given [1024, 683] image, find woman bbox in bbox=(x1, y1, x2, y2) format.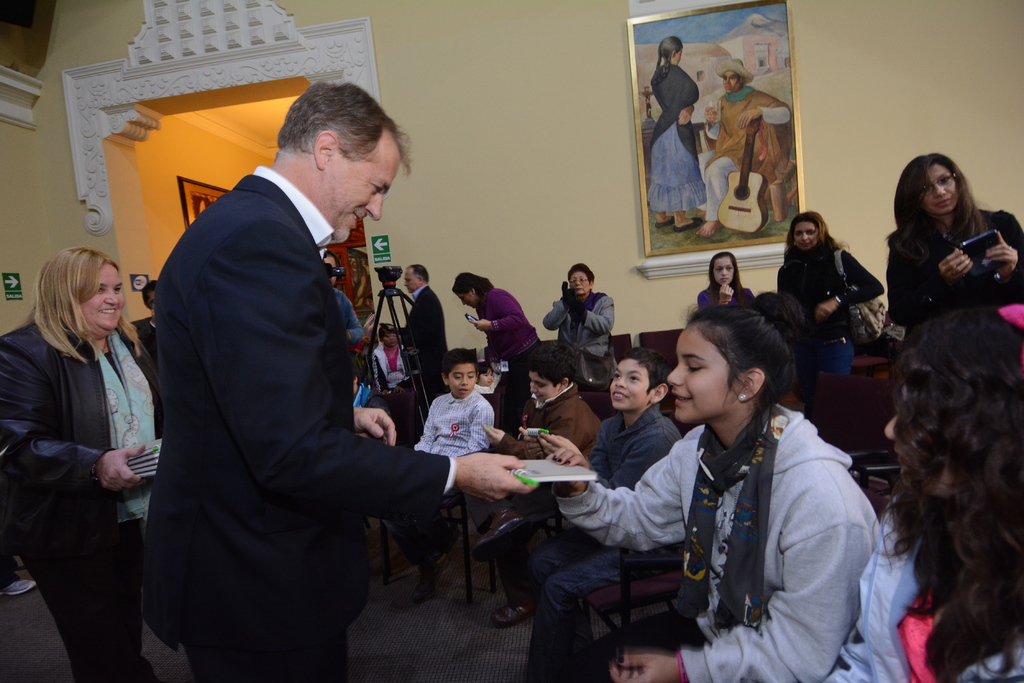
bbox=(544, 264, 614, 414).
